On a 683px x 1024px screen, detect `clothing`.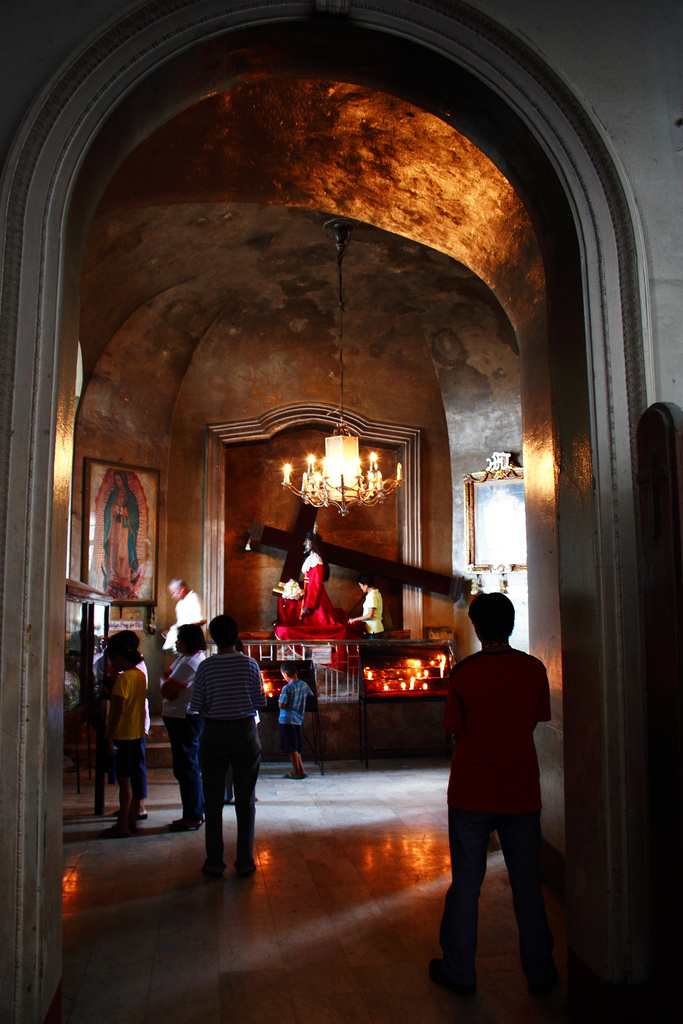
<box>187,645,264,888</box>.
